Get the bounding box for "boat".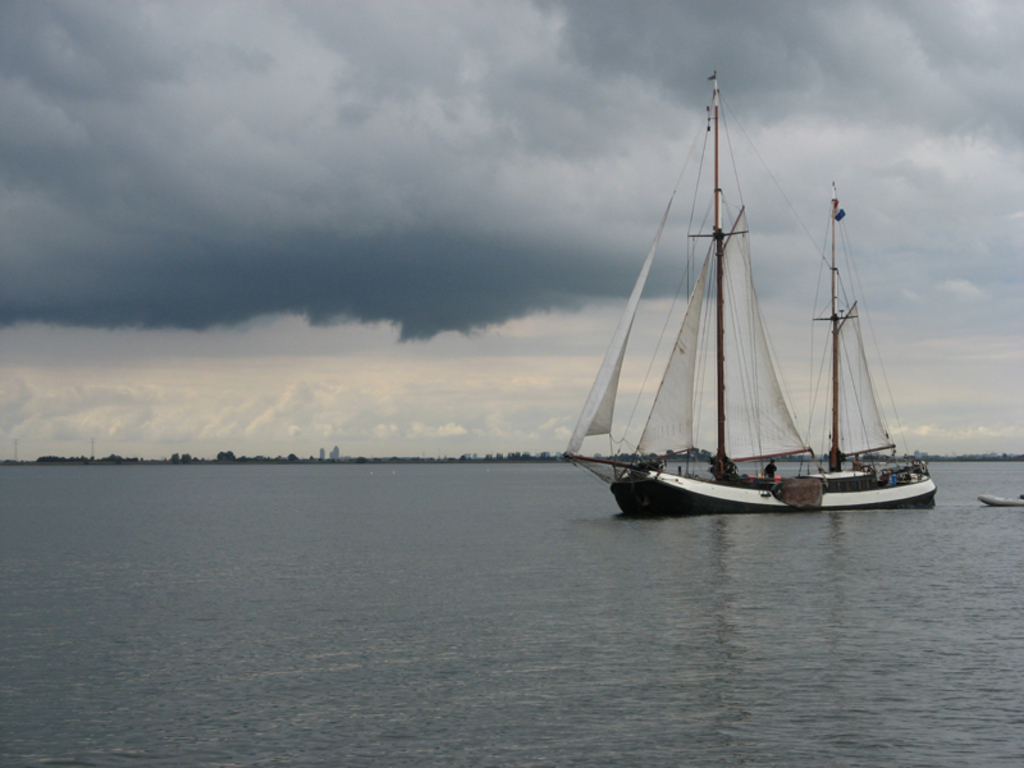
{"x1": 539, "y1": 79, "x2": 947, "y2": 540}.
